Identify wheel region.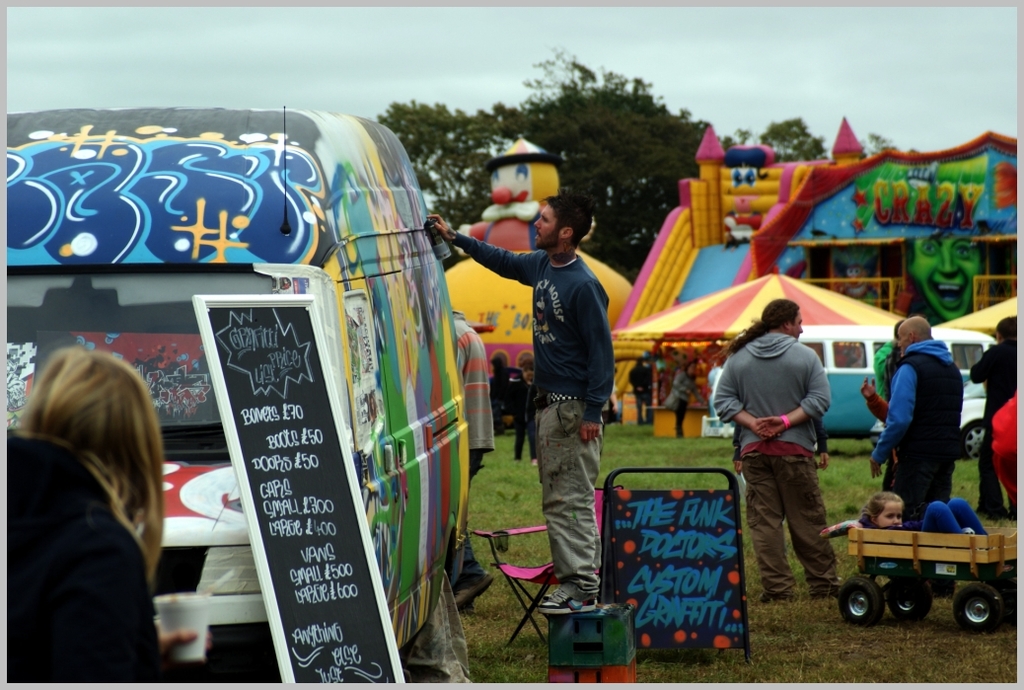
Region: x1=991, y1=579, x2=1023, y2=626.
